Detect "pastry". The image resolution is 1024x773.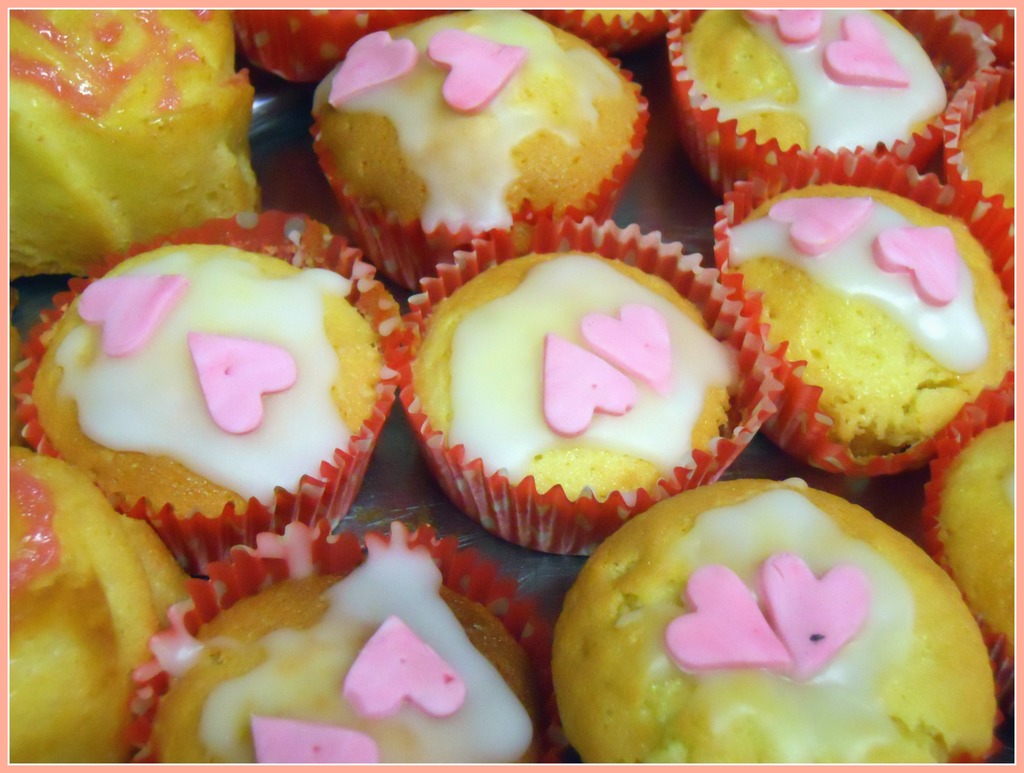
705,149,986,492.
